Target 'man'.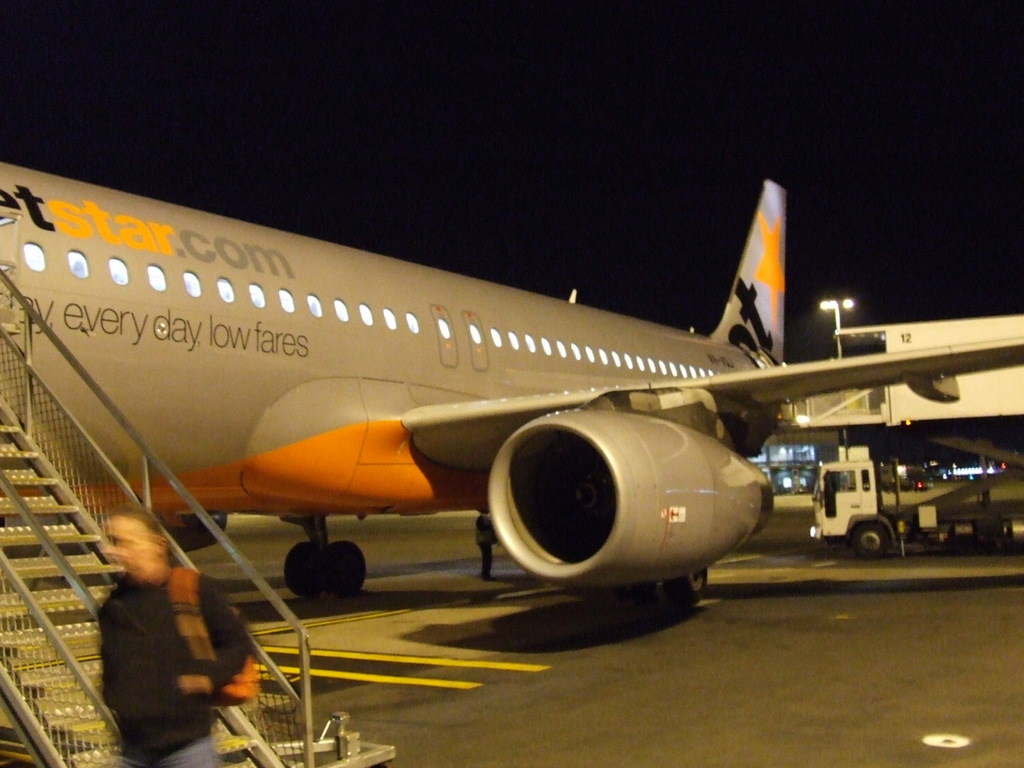
Target region: [x1=67, y1=464, x2=259, y2=747].
